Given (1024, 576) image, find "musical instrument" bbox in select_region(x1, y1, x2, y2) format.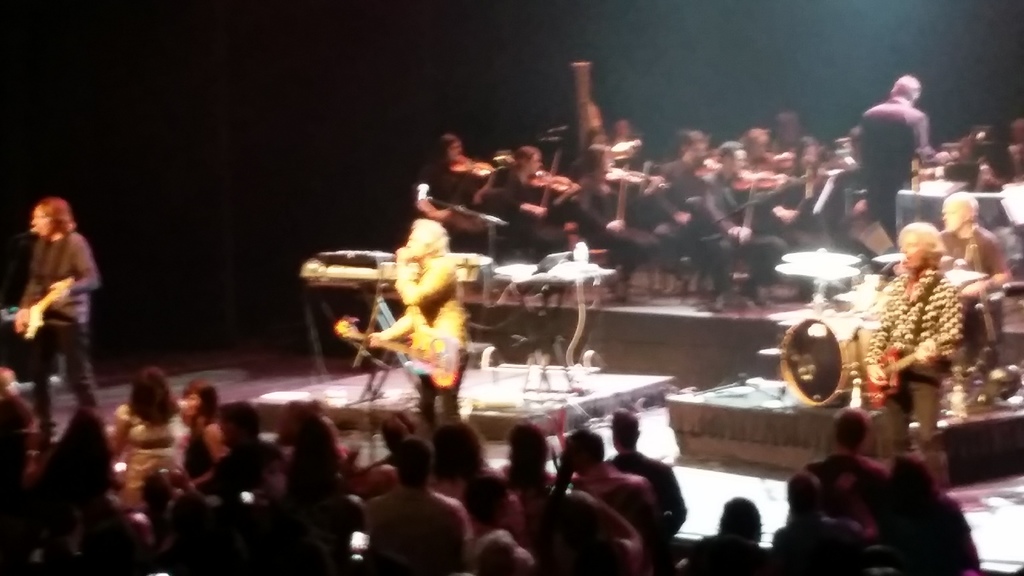
select_region(684, 149, 724, 175).
